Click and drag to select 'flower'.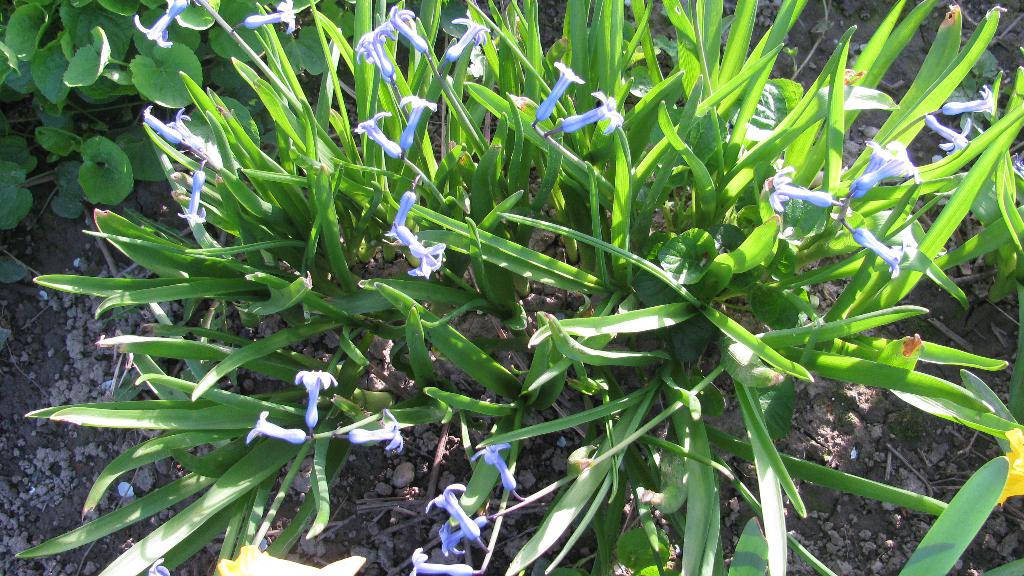
Selection: box=[133, 0, 184, 52].
